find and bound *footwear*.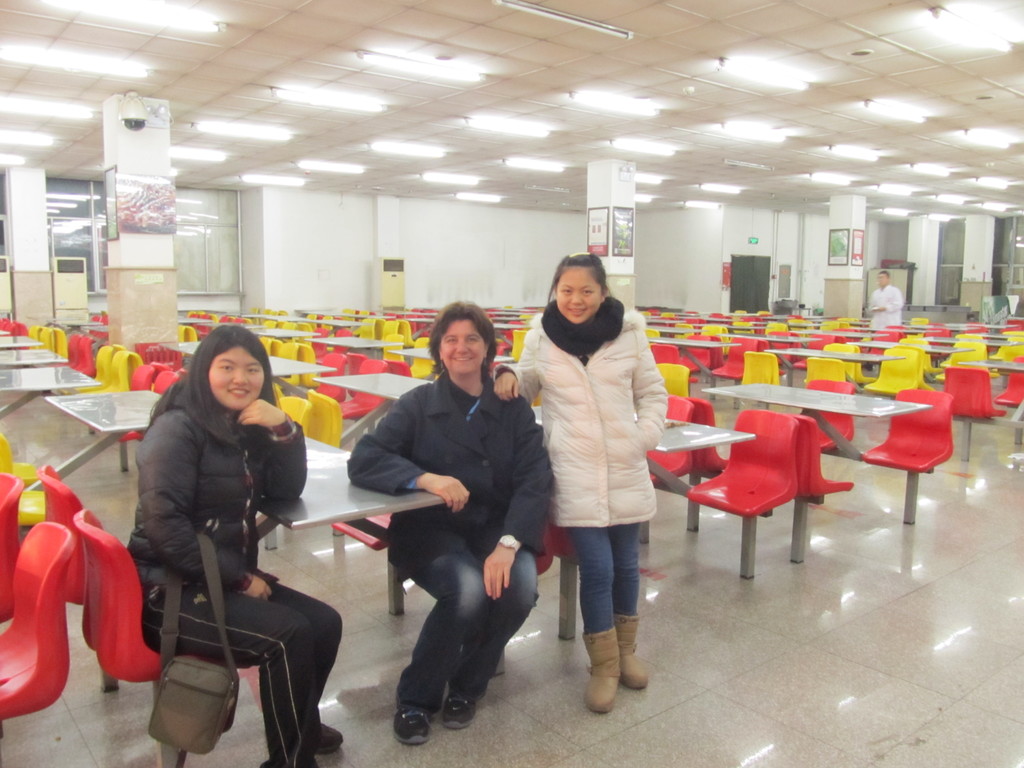
Bound: [left=319, top=717, right=348, bottom=758].
